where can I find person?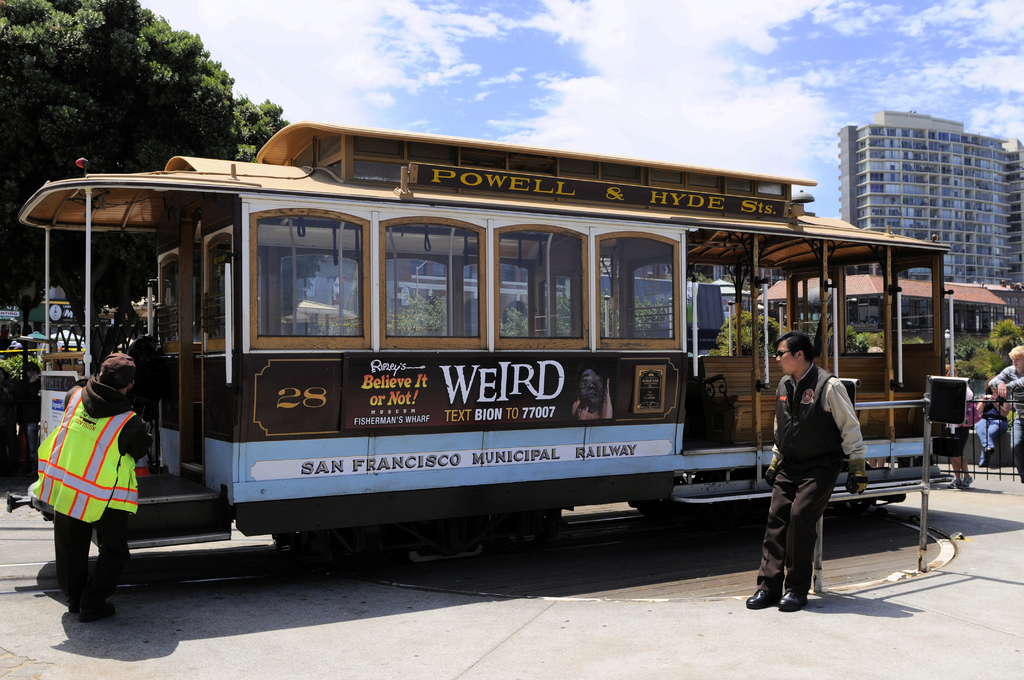
You can find it at (27,350,154,623).
